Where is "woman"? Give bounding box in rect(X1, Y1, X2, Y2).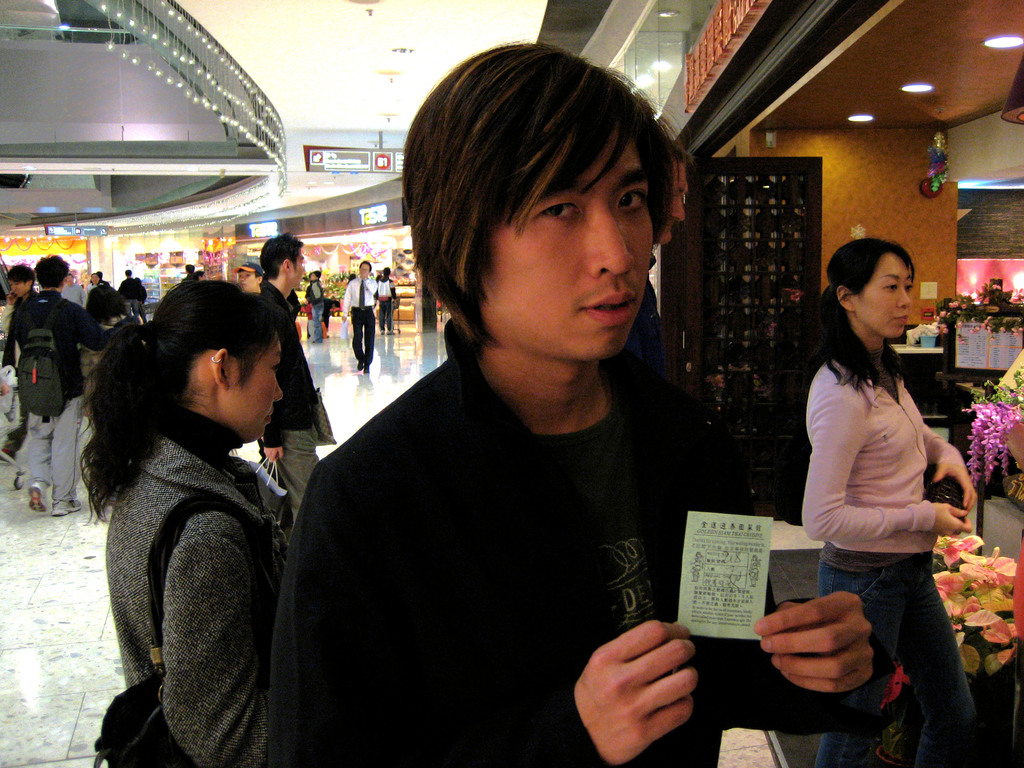
rect(0, 264, 40, 440).
